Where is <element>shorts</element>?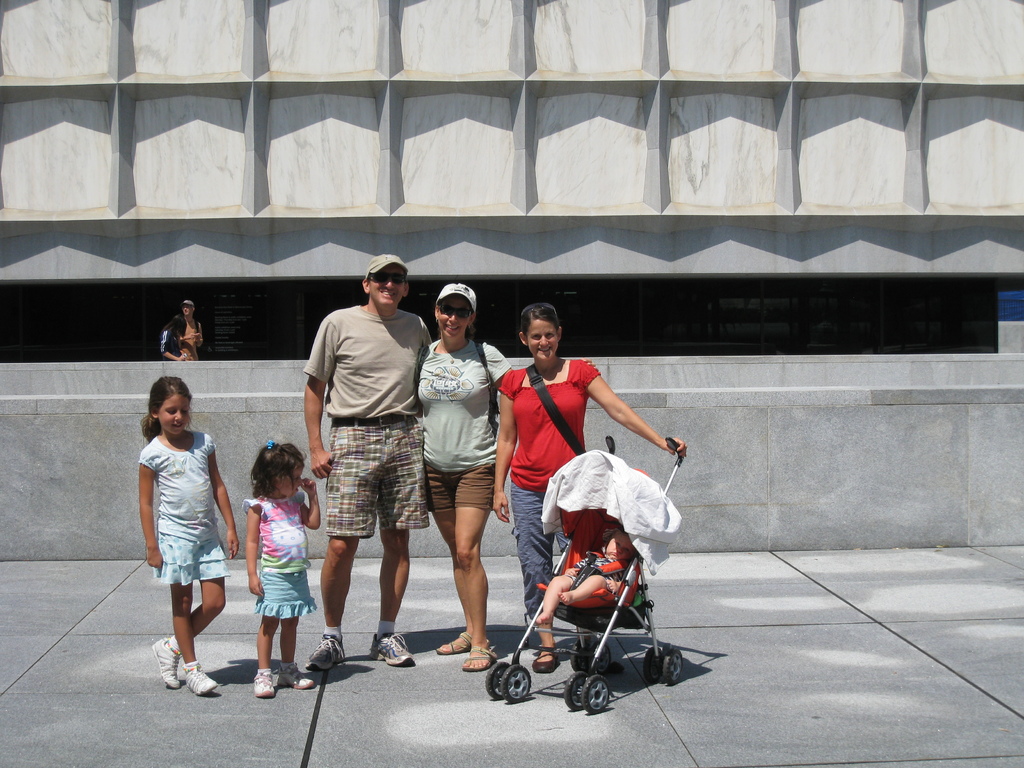
left=326, top=422, right=426, bottom=539.
